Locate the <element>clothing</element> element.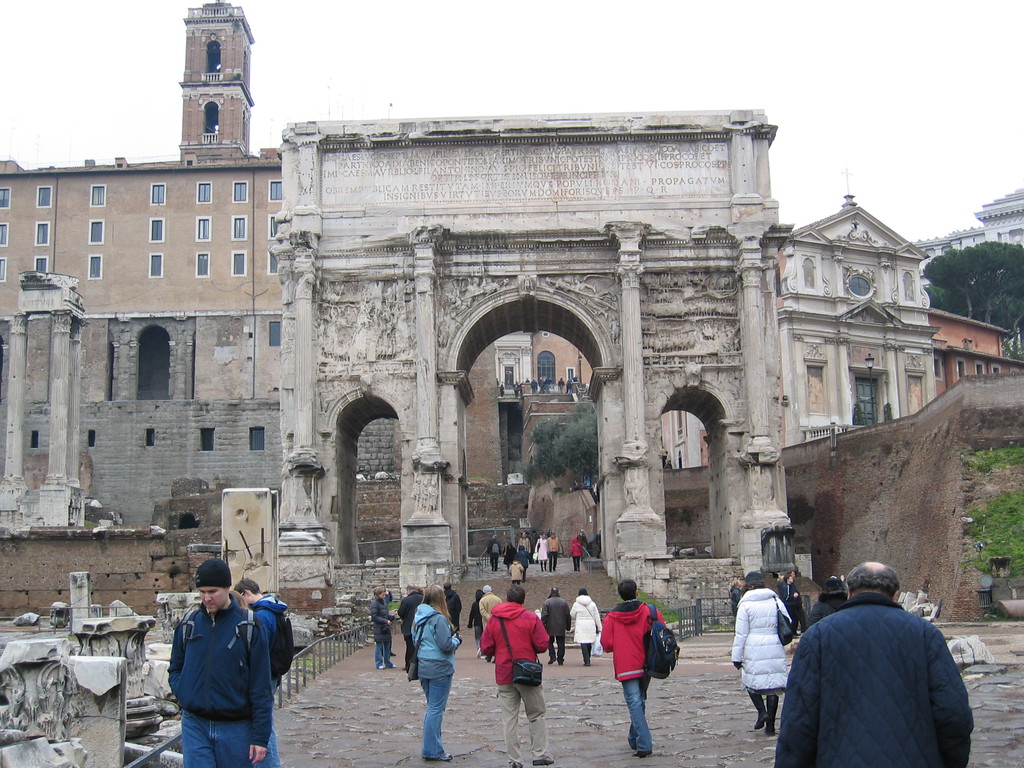
Element bbox: {"x1": 488, "y1": 539, "x2": 507, "y2": 570}.
